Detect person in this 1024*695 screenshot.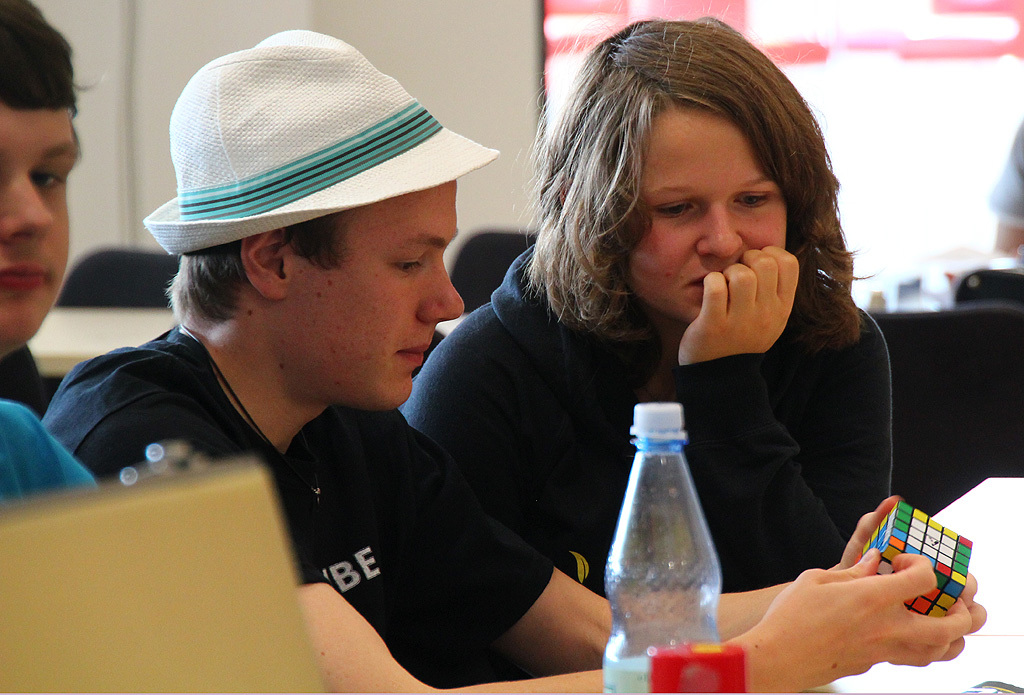
Detection: (x1=990, y1=117, x2=1023, y2=261).
